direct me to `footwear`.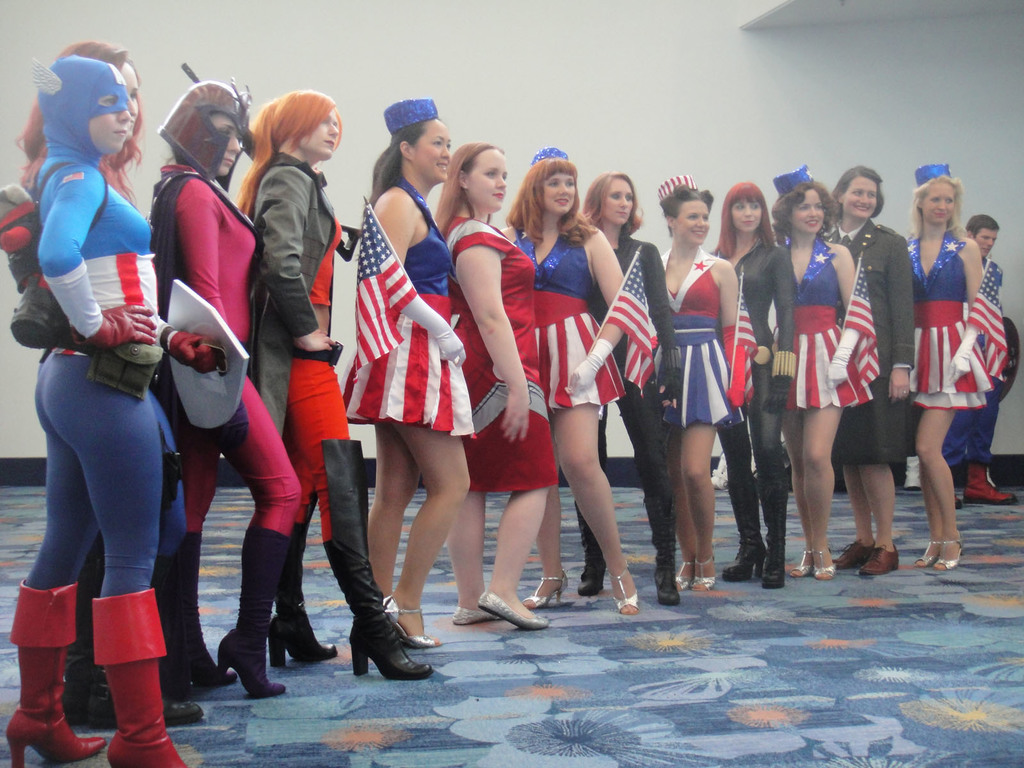
Direction: (left=675, top=560, right=692, bottom=590).
